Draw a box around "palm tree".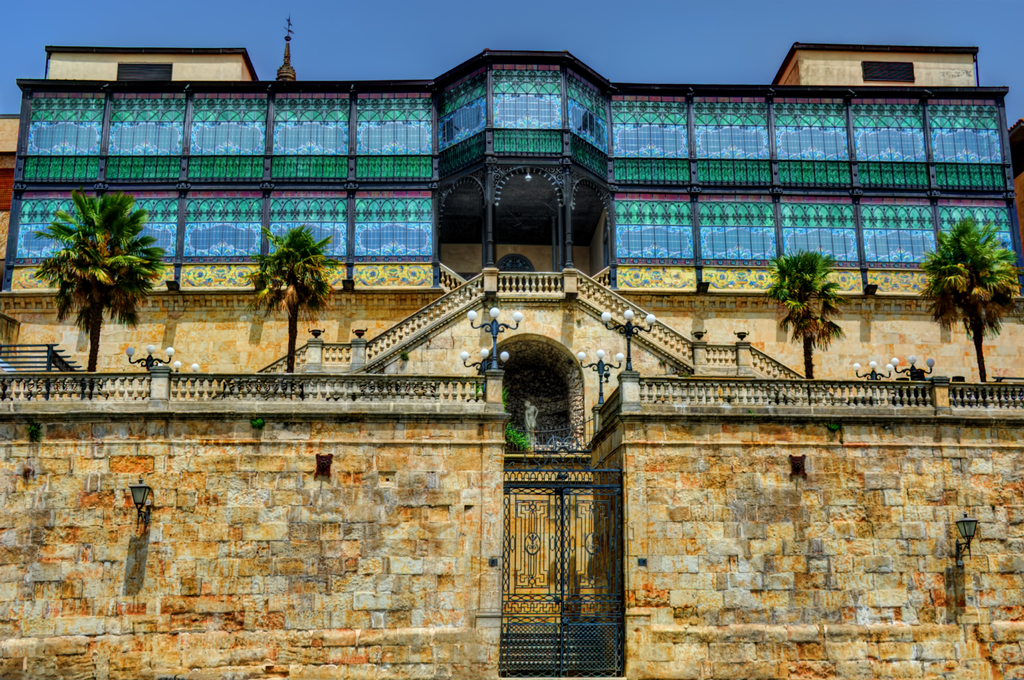
<box>767,242,845,376</box>.
